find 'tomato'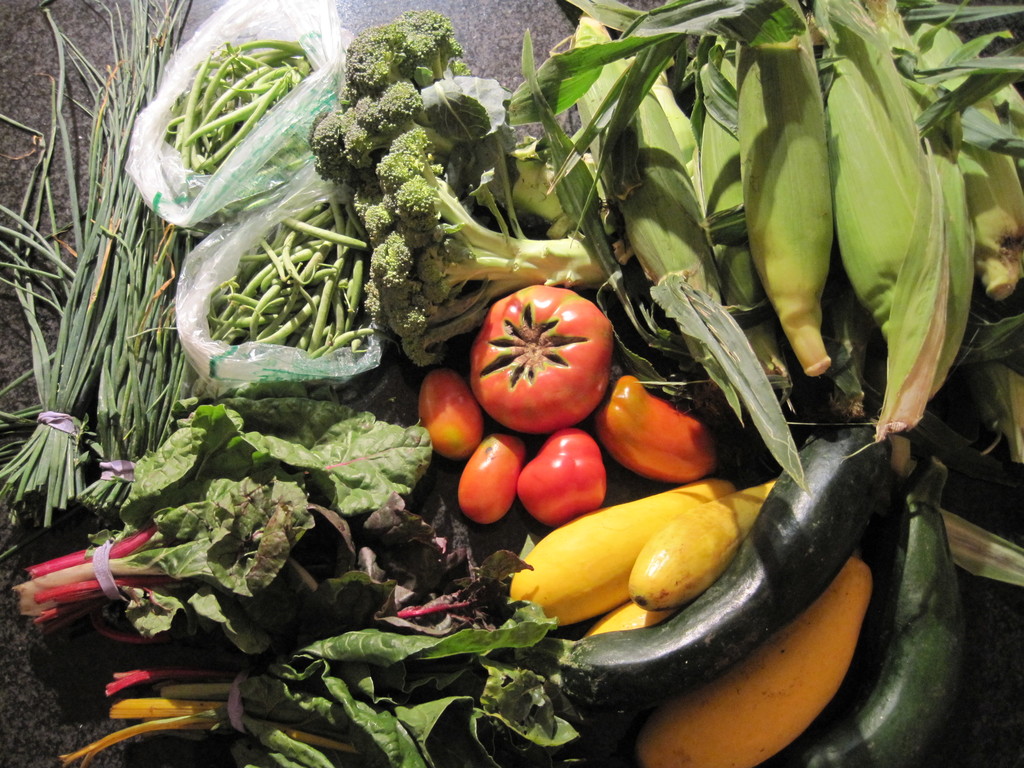
l=596, t=373, r=717, b=483
